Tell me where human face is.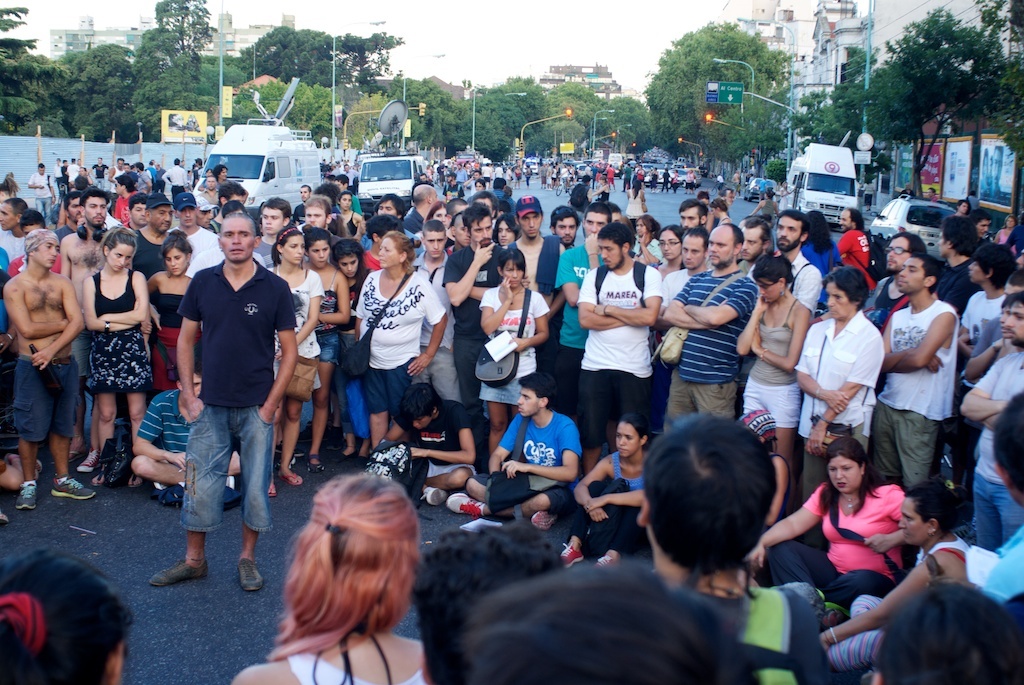
human face is at <box>757,281,781,304</box>.
